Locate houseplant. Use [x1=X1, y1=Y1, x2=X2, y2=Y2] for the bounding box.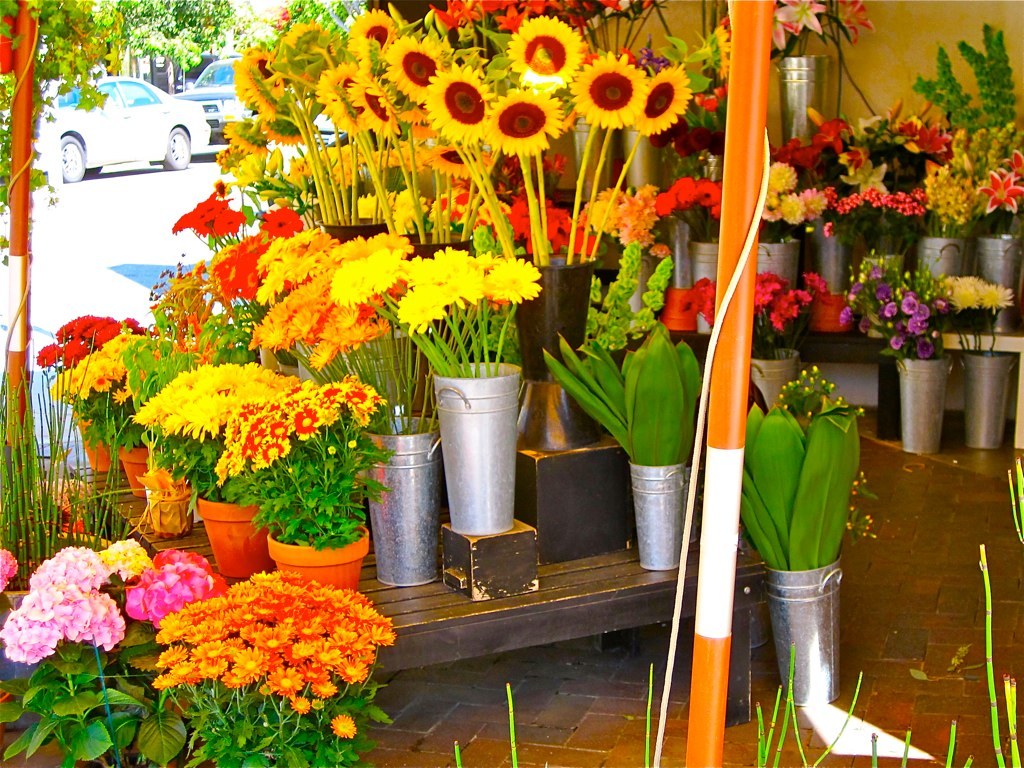
[x1=738, y1=396, x2=864, y2=702].
